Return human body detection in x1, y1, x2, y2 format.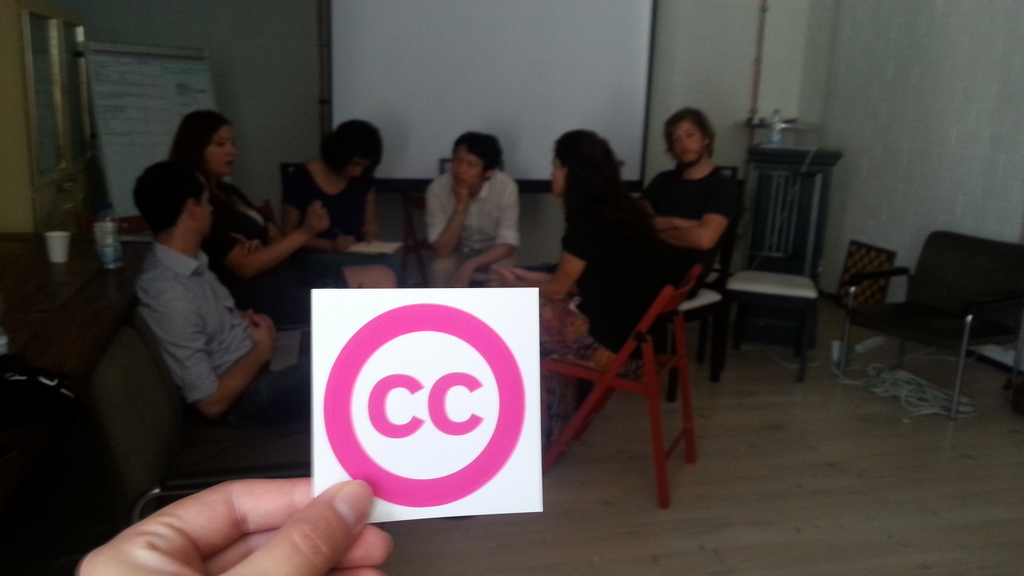
130, 154, 298, 435.
